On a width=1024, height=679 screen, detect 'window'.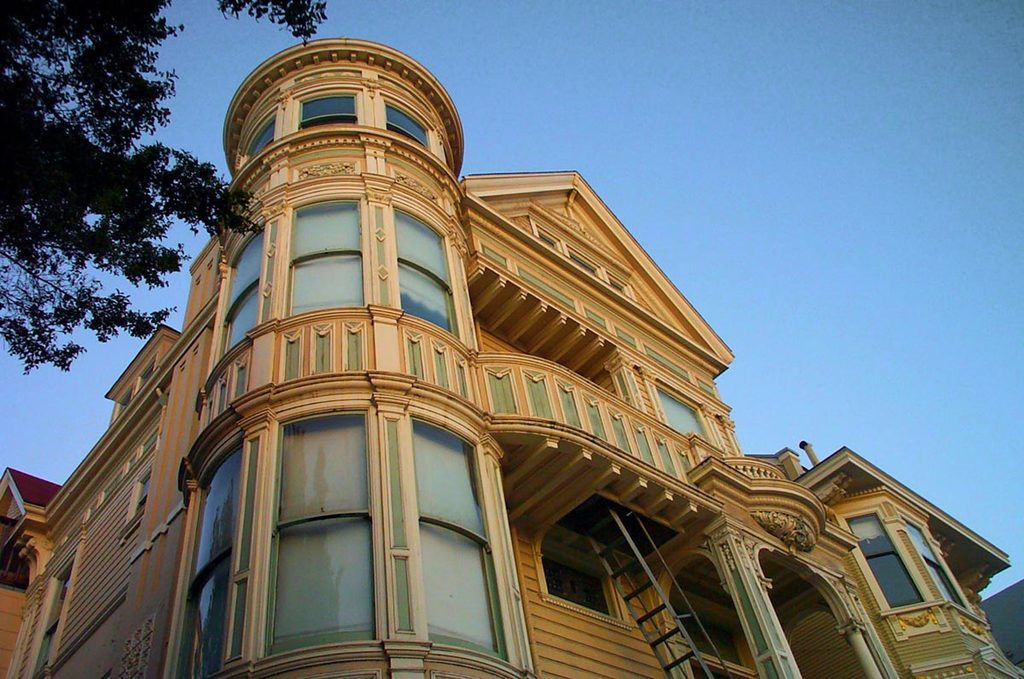
[left=299, top=85, right=357, bottom=129].
